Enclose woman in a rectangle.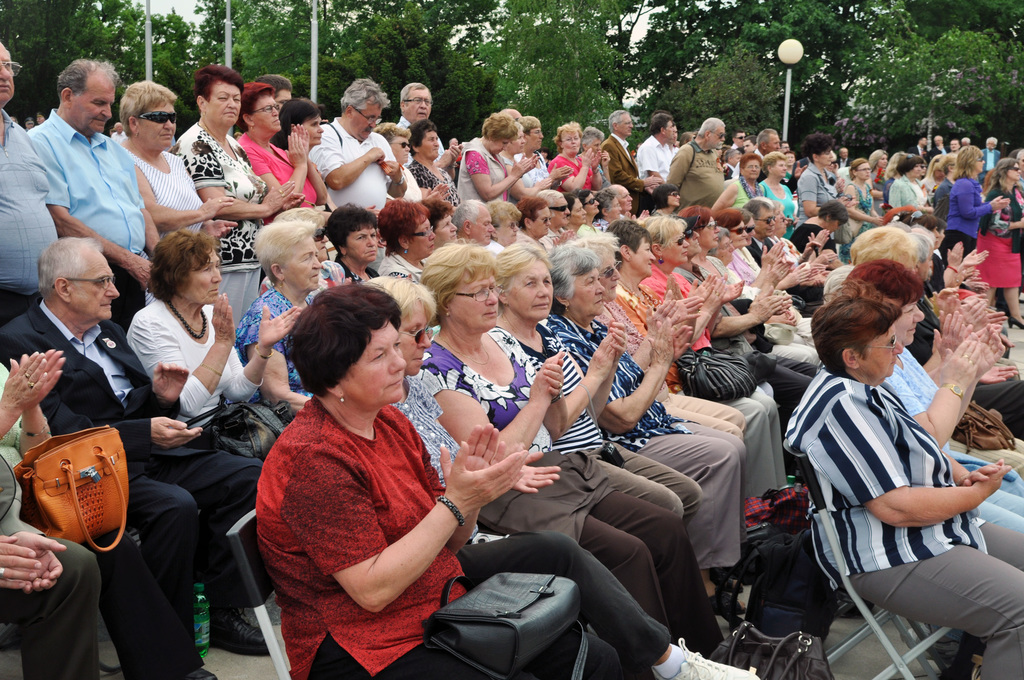
{"x1": 375, "y1": 197, "x2": 436, "y2": 286}.
